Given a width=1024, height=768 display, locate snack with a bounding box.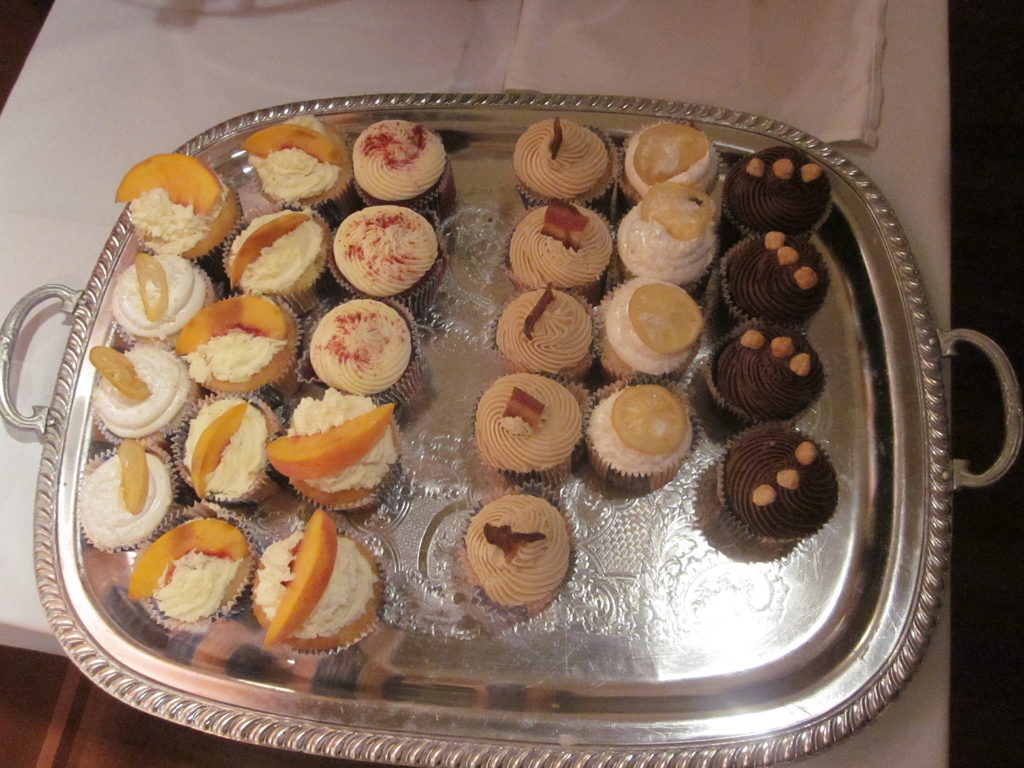
Located: {"x1": 499, "y1": 199, "x2": 624, "y2": 300}.
